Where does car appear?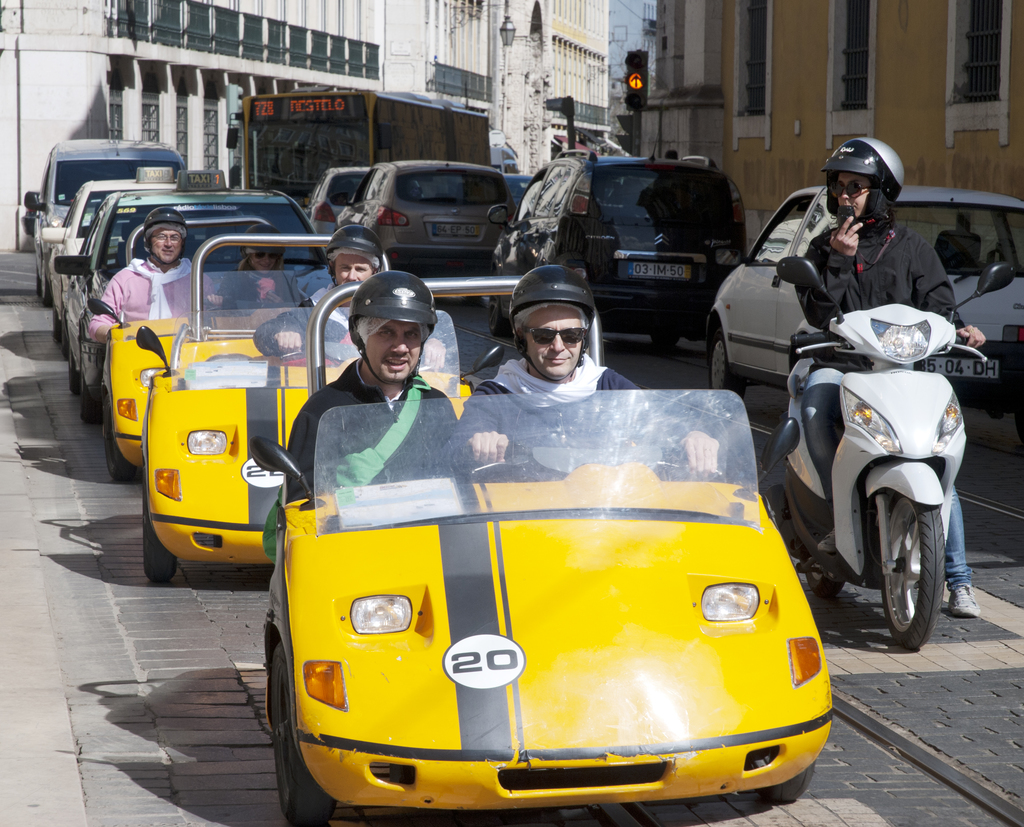
Appears at box=[35, 162, 227, 364].
